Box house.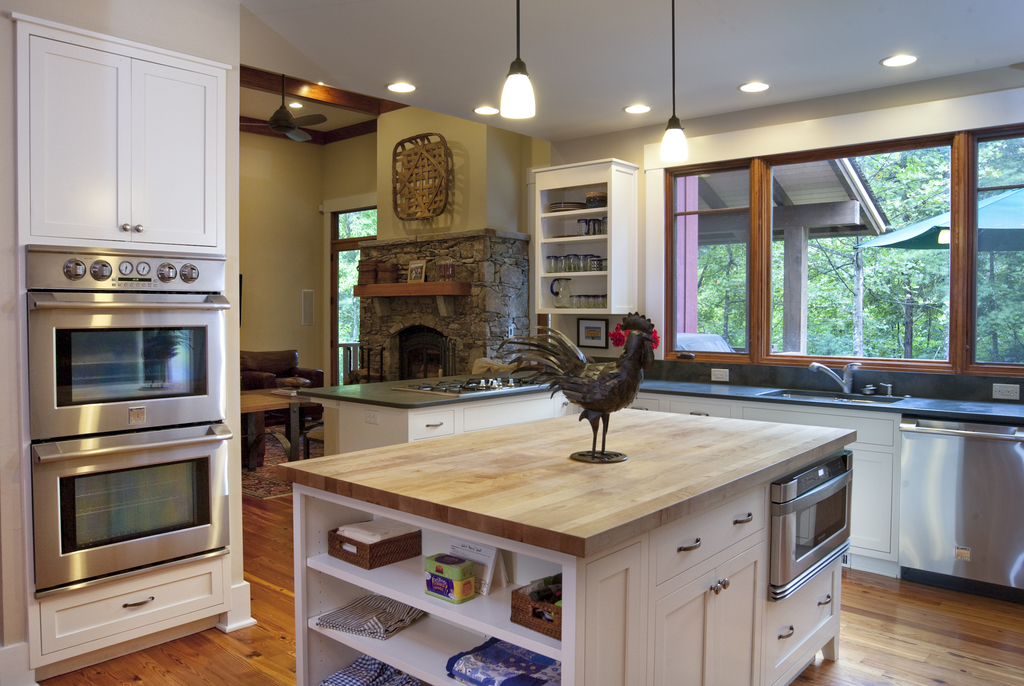
0:0:1023:685.
